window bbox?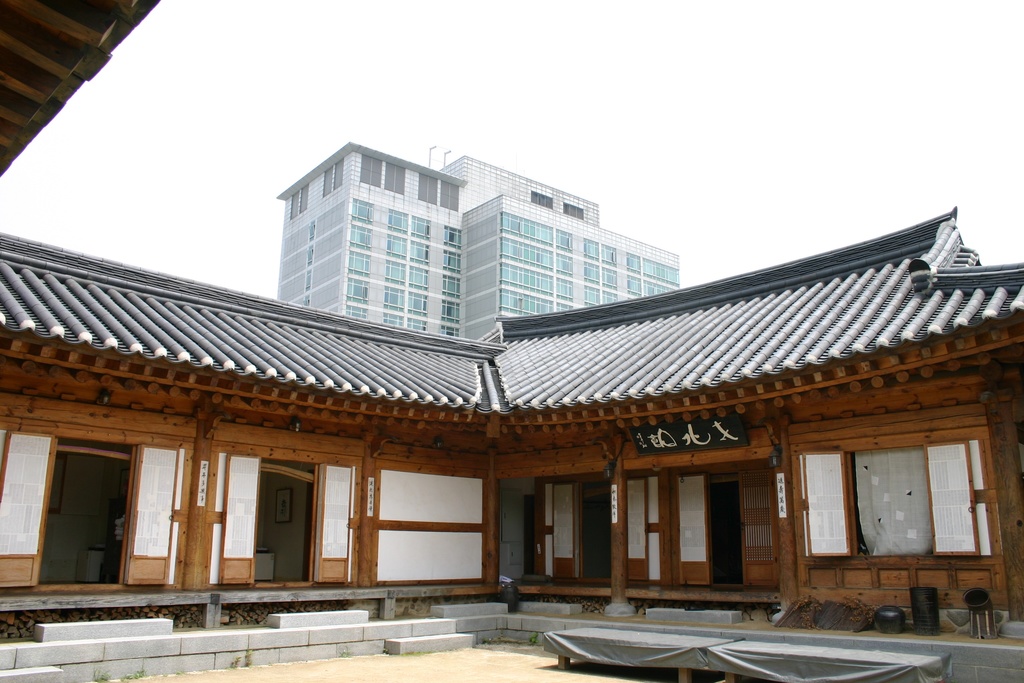
pyautogui.locateOnScreen(305, 270, 311, 292)
